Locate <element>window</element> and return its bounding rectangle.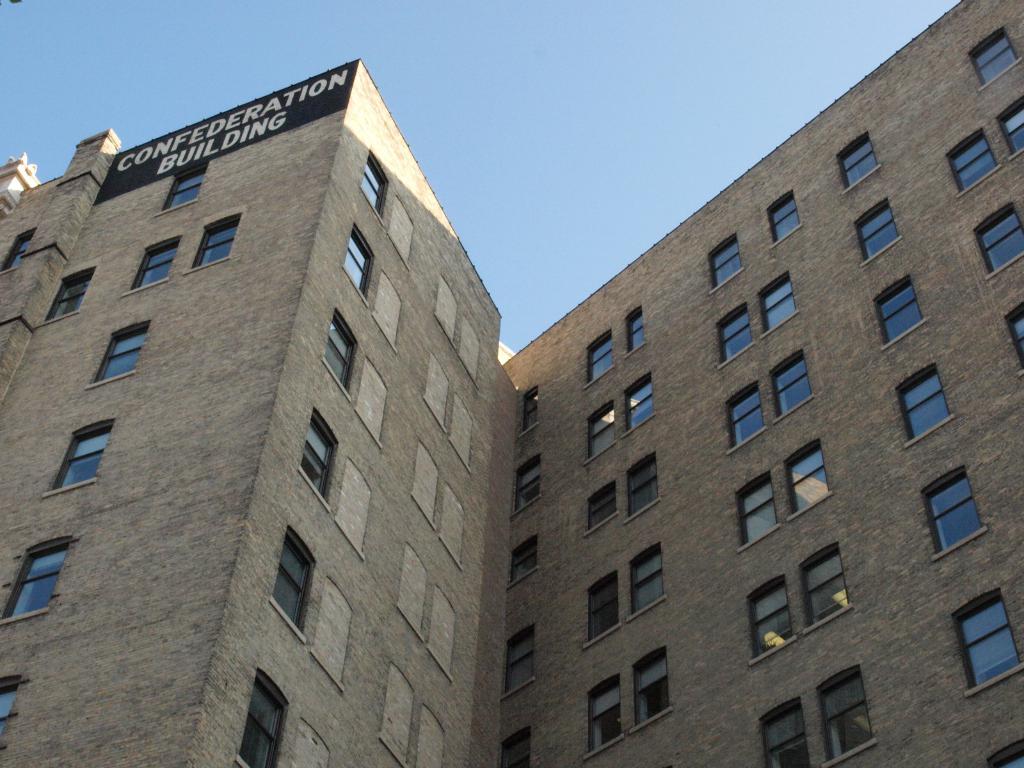
box(493, 725, 530, 767).
